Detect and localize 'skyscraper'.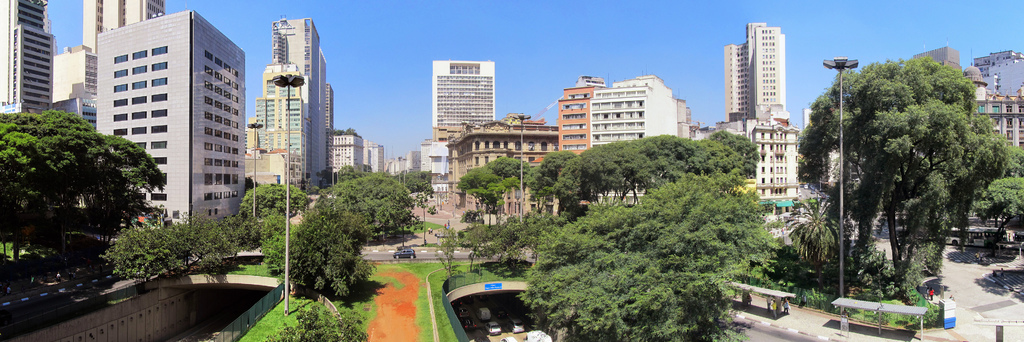
Localized at (273,15,321,195).
